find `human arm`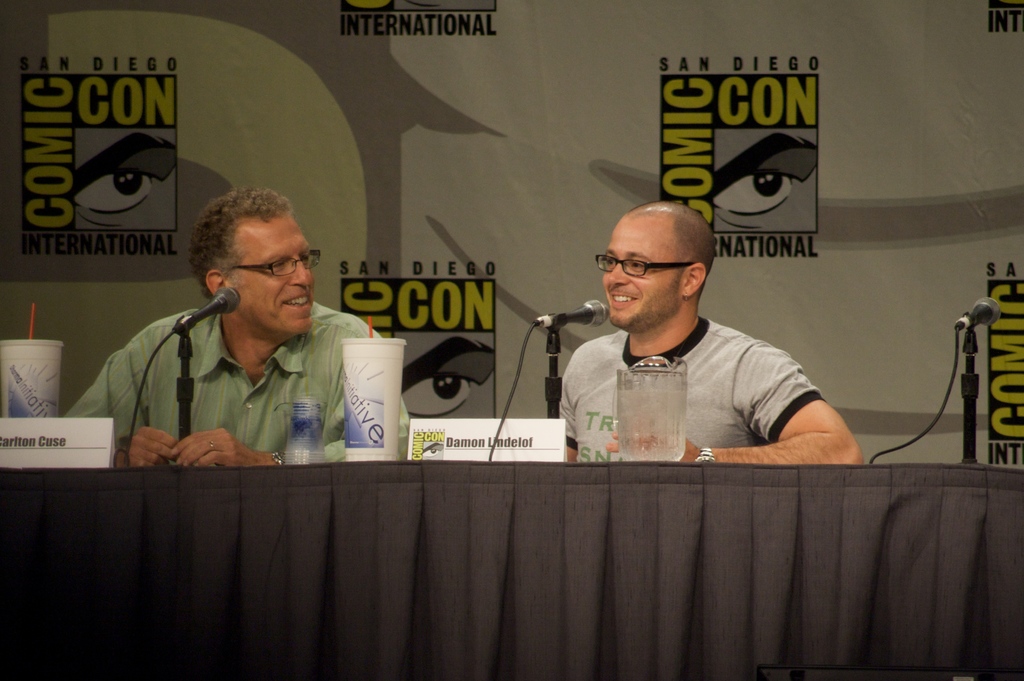
180:316:427:468
